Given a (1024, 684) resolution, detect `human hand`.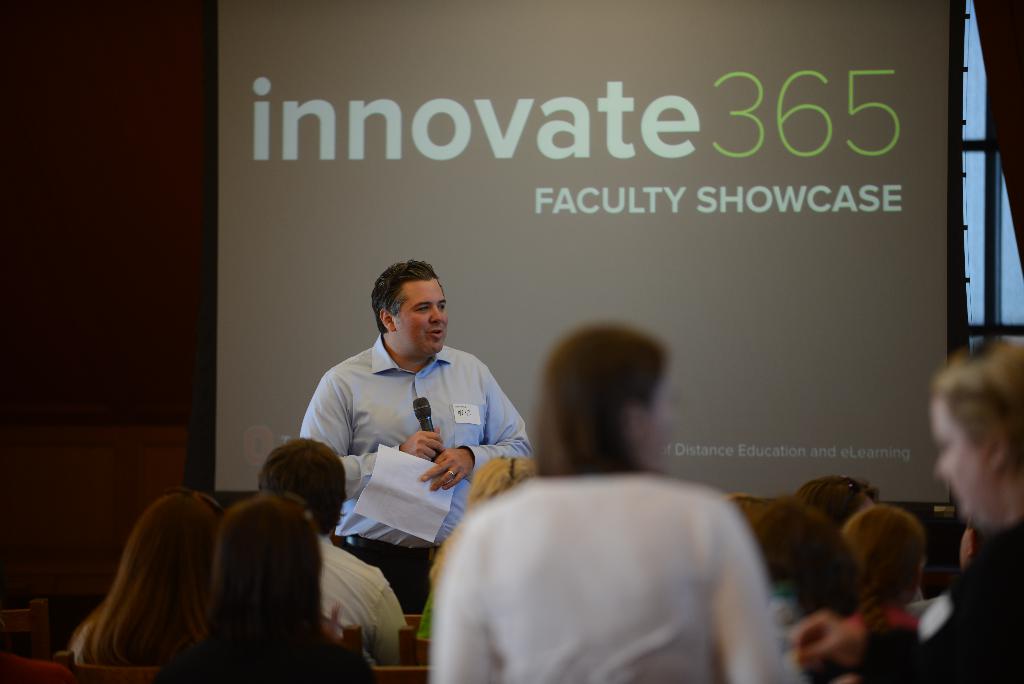
419, 448, 473, 491.
